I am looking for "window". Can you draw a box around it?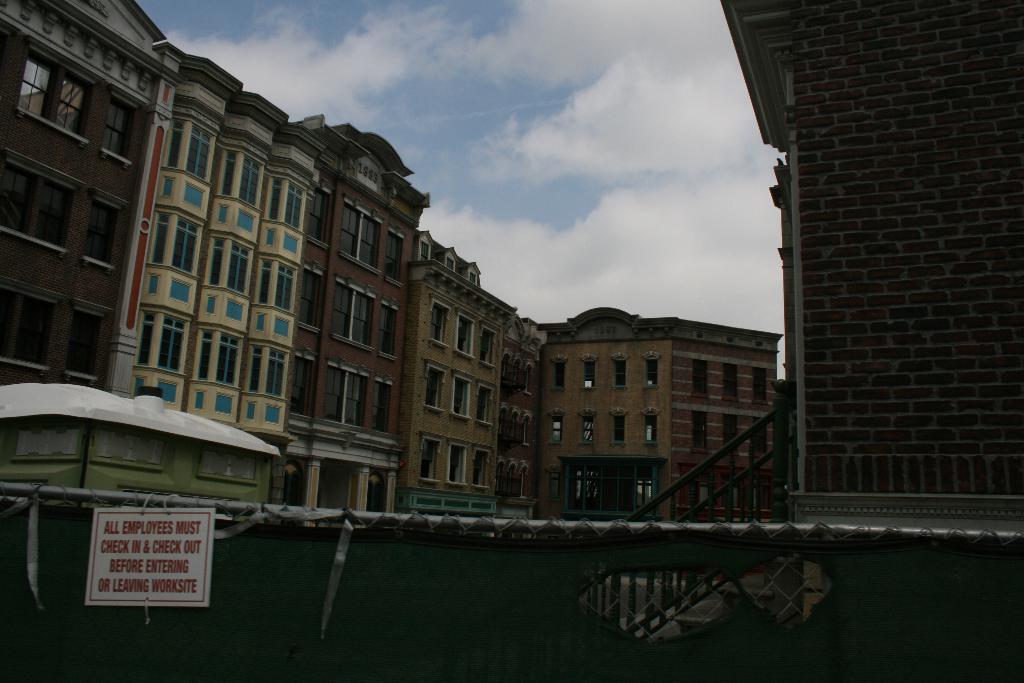
Sure, the bounding box is left=31, top=163, right=86, bottom=253.
